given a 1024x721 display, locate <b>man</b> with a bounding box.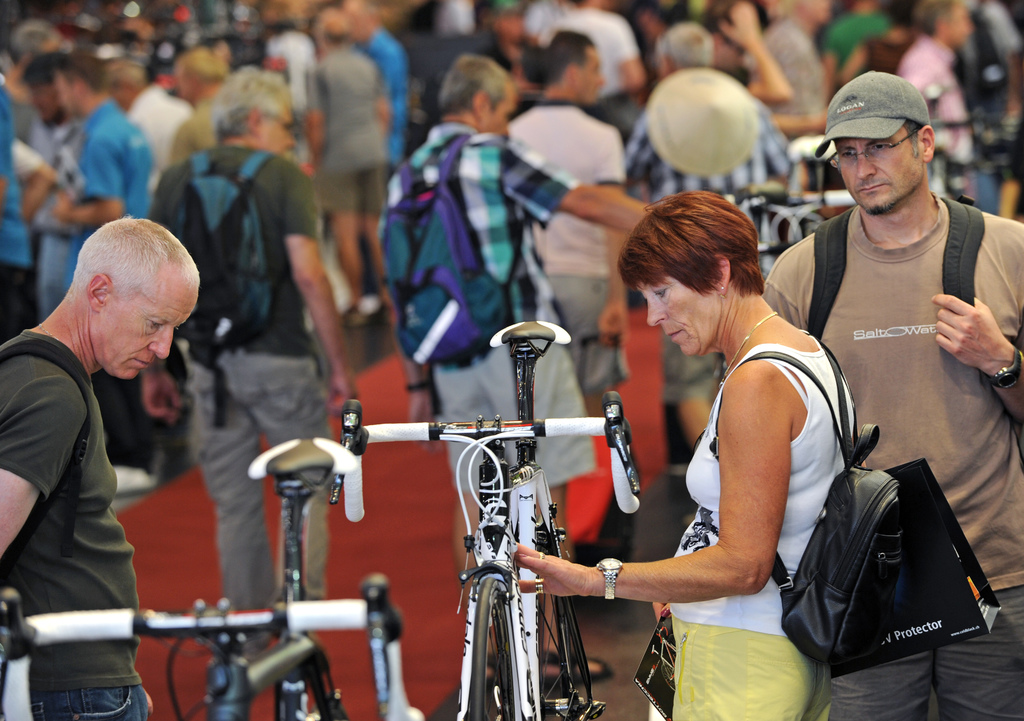
Located: 506,27,628,410.
